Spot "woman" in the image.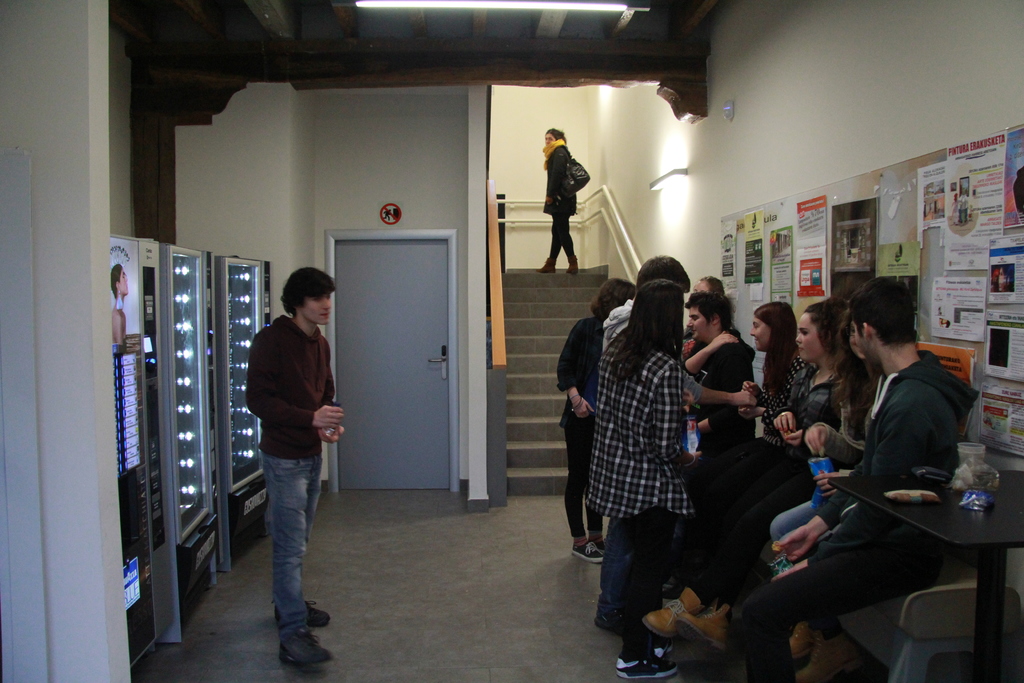
"woman" found at 538,128,584,276.
